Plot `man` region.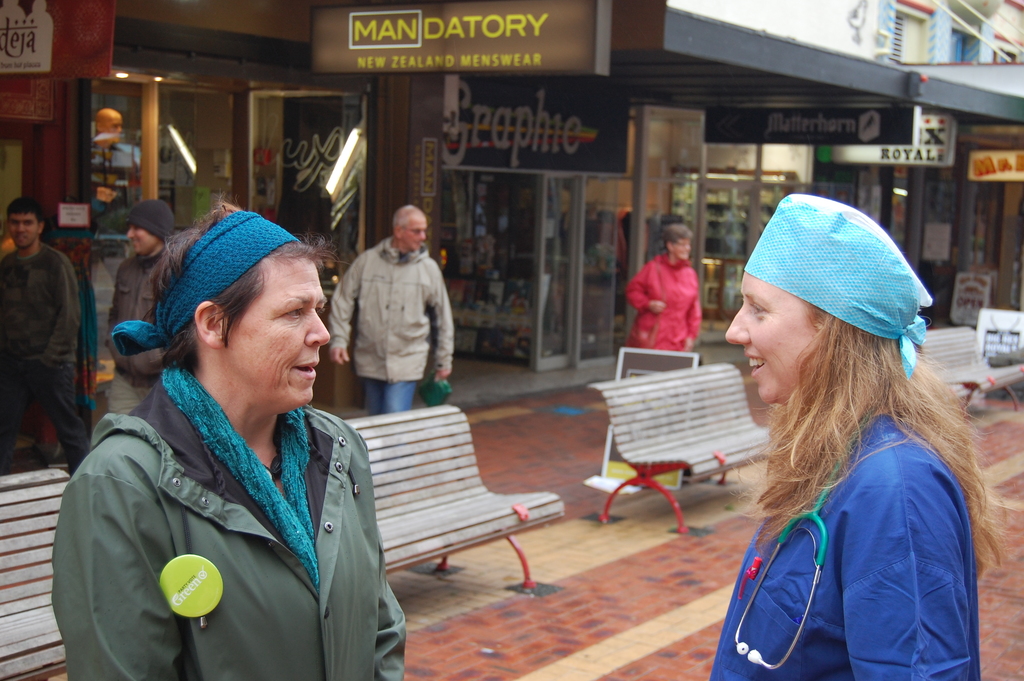
Plotted at {"x1": 332, "y1": 208, "x2": 461, "y2": 416}.
